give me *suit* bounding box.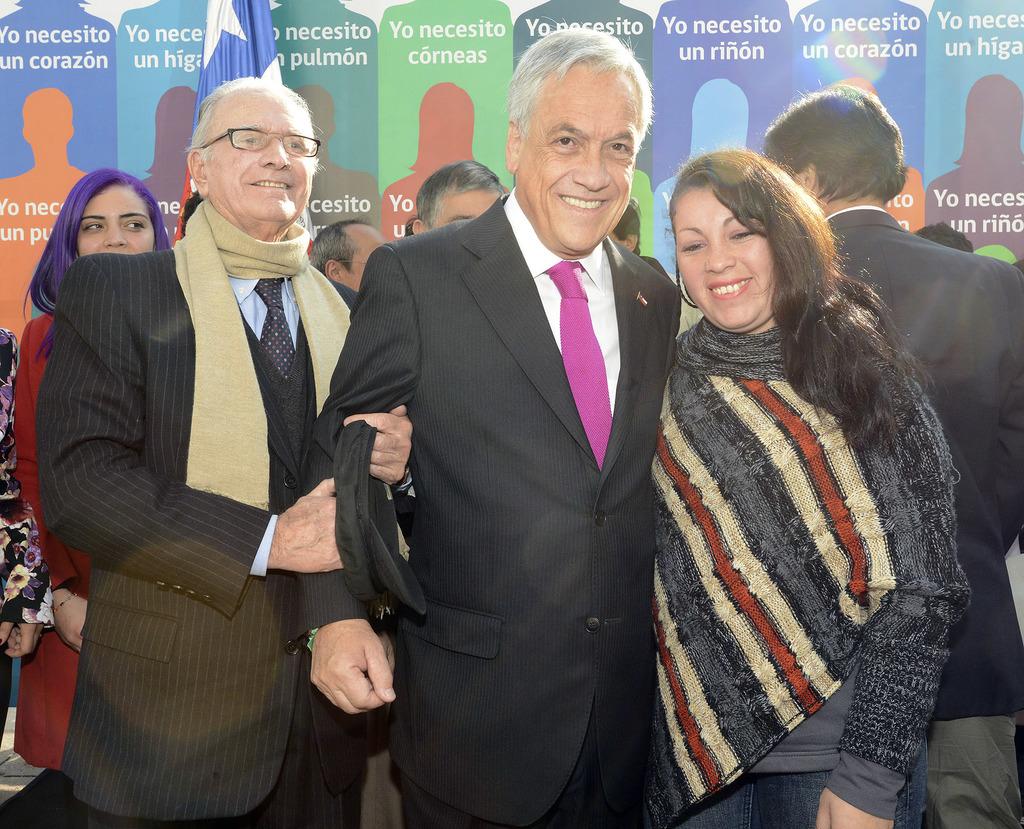
rect(36, 245, 415, 828).
